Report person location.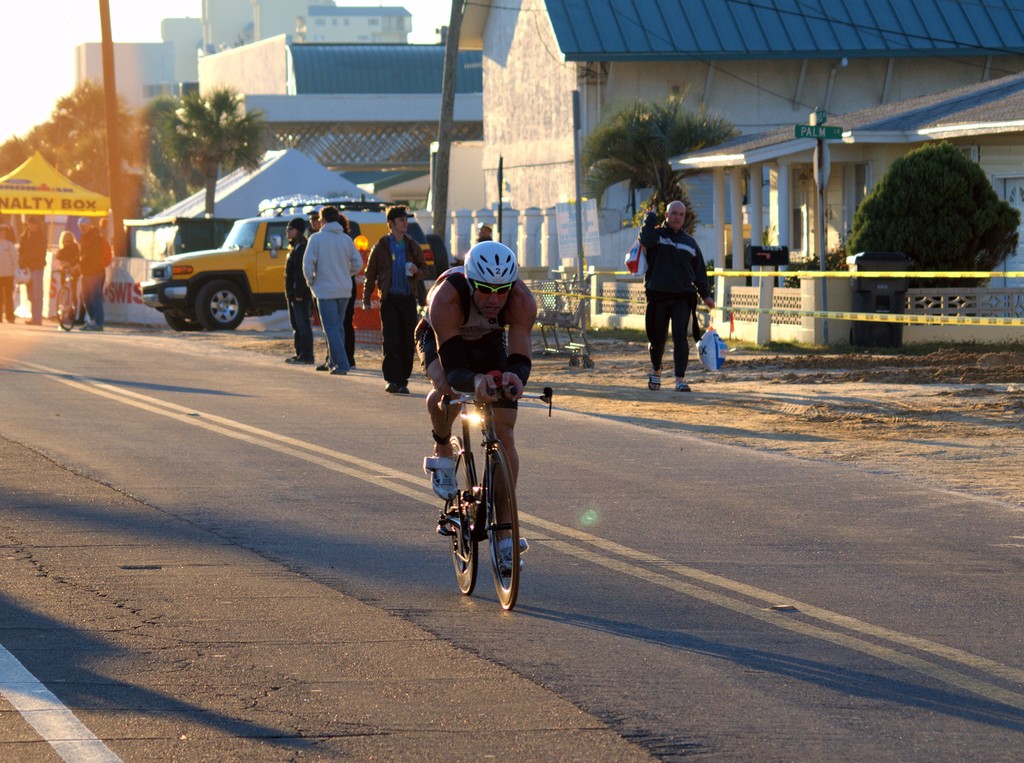
Report: [19, 206, 54, 324].
